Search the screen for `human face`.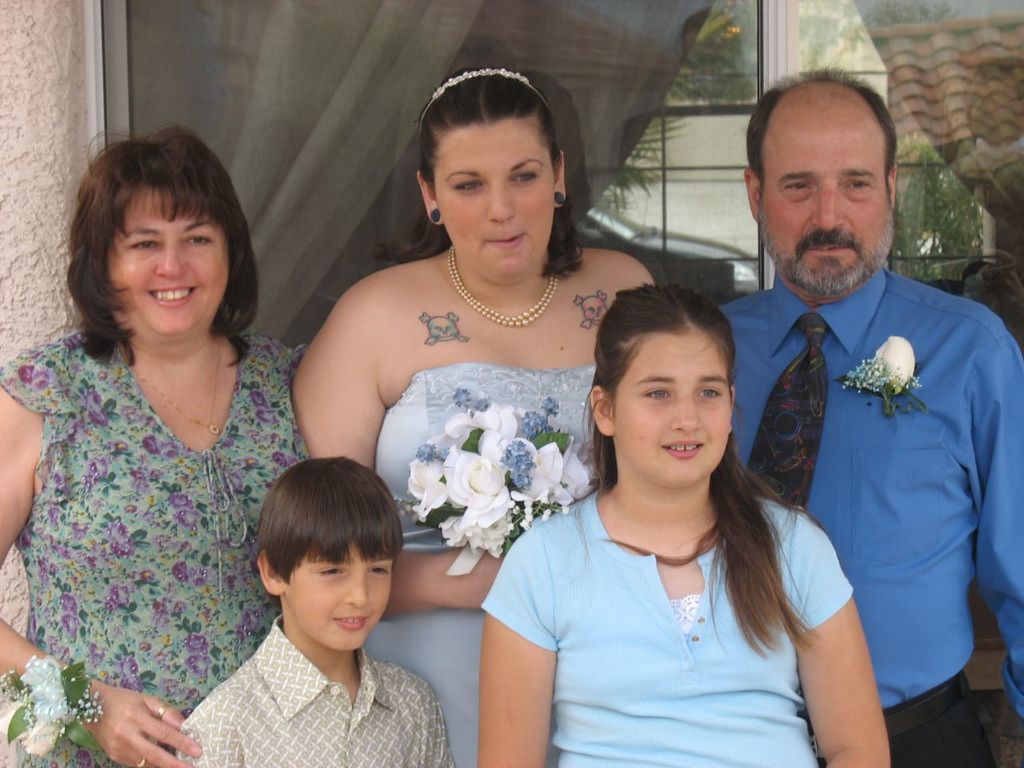
Found at x1=423, y1=122, x2=567, y2=276.
